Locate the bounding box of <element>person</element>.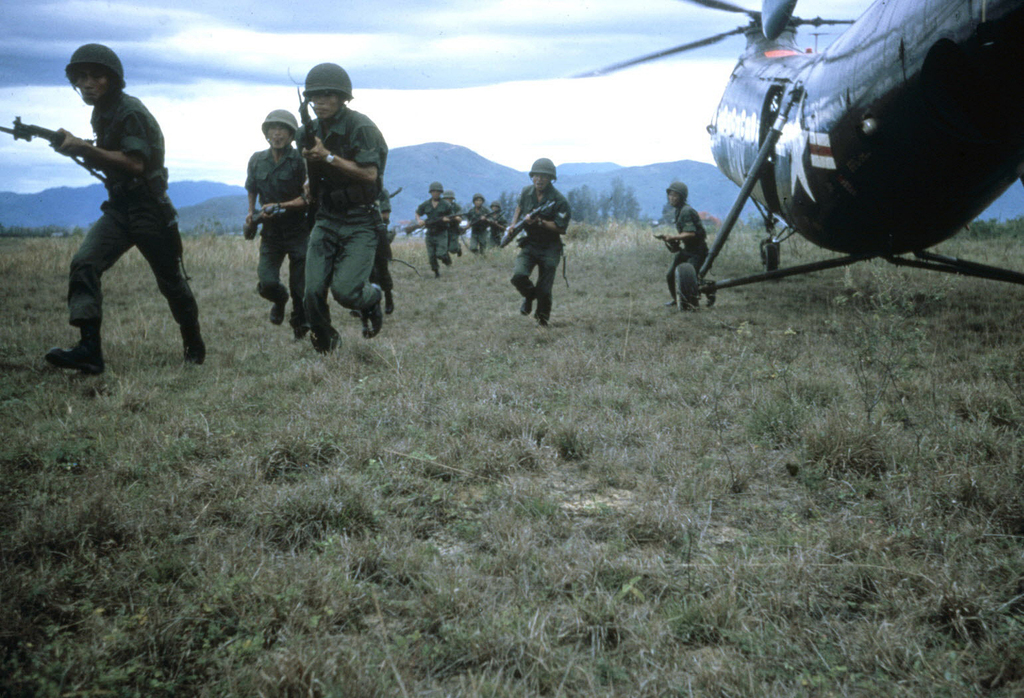
Bounding box: <region>465, 193, 489, 255</region>.
